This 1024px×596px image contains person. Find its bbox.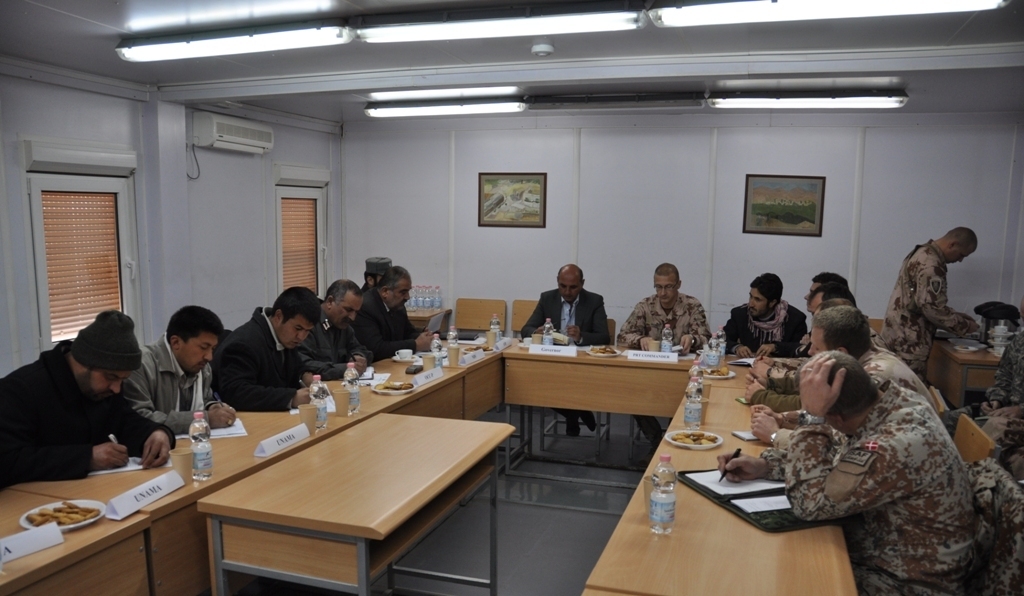
<box>0,307,179,484</box>.
